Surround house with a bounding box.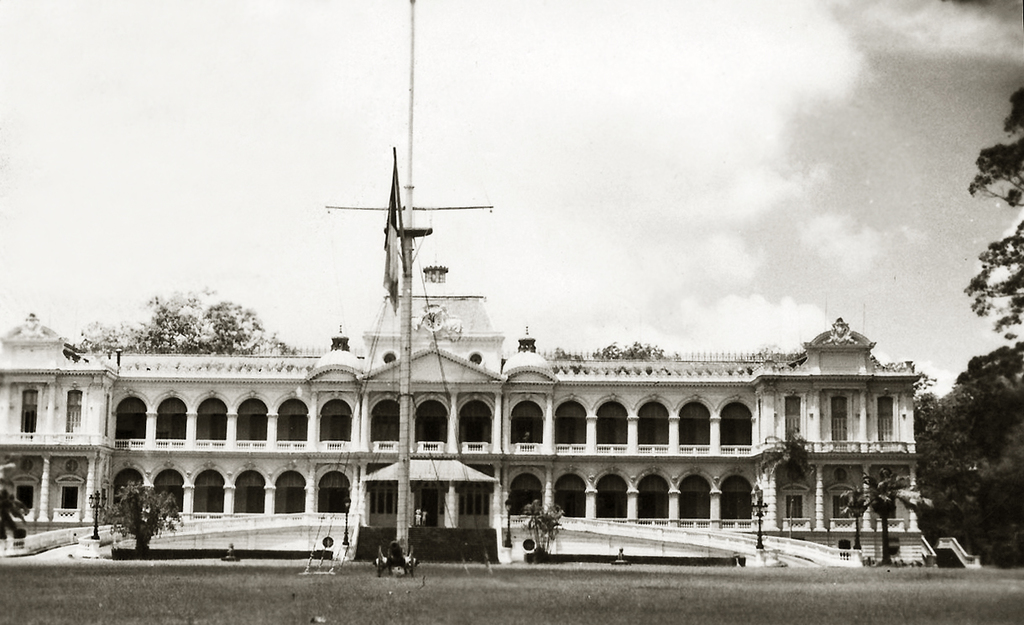
58/188/909/565.
